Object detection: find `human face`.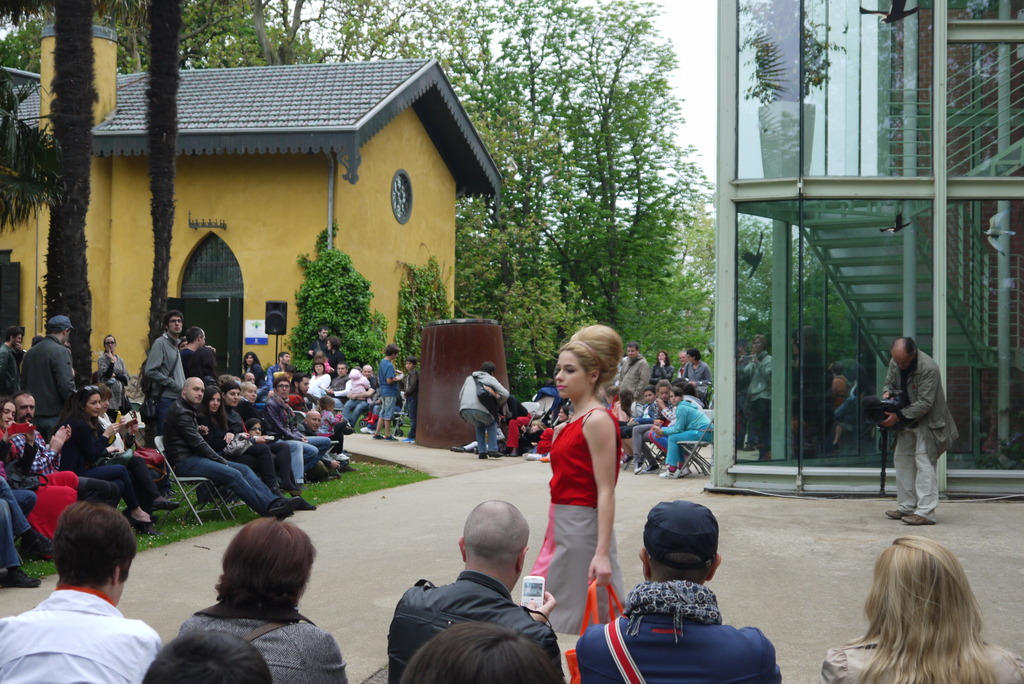
[left=171, top=318, right=182, bottom=333].
